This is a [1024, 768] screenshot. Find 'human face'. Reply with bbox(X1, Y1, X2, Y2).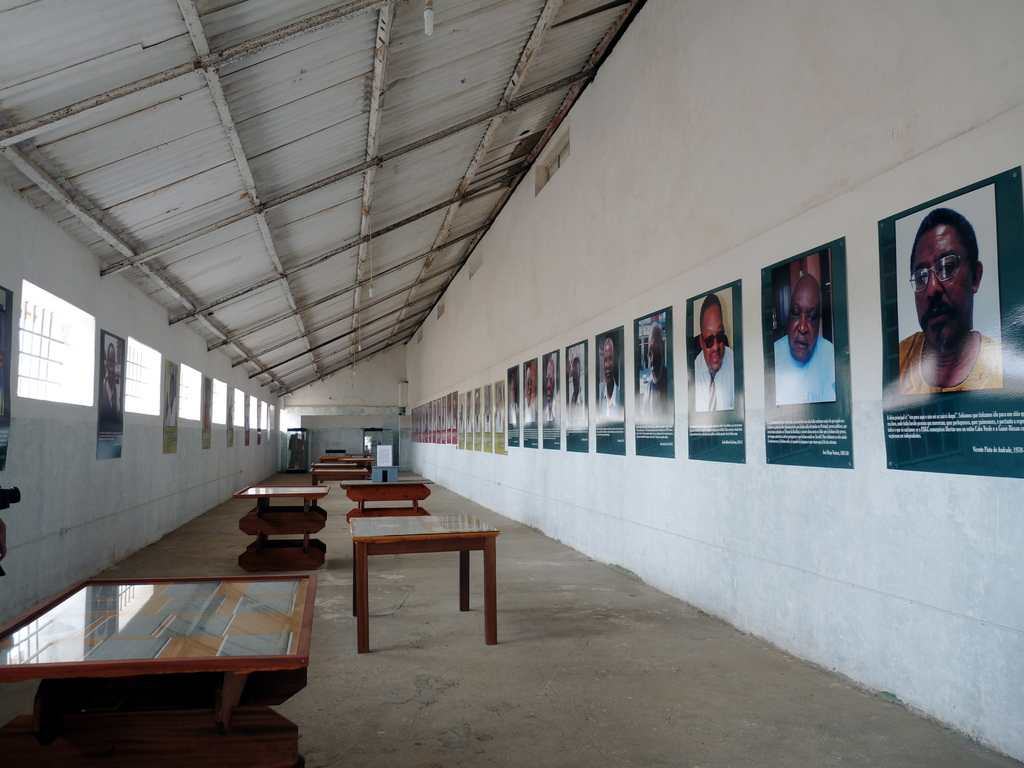
bbox(547, 359, 556, 404).
